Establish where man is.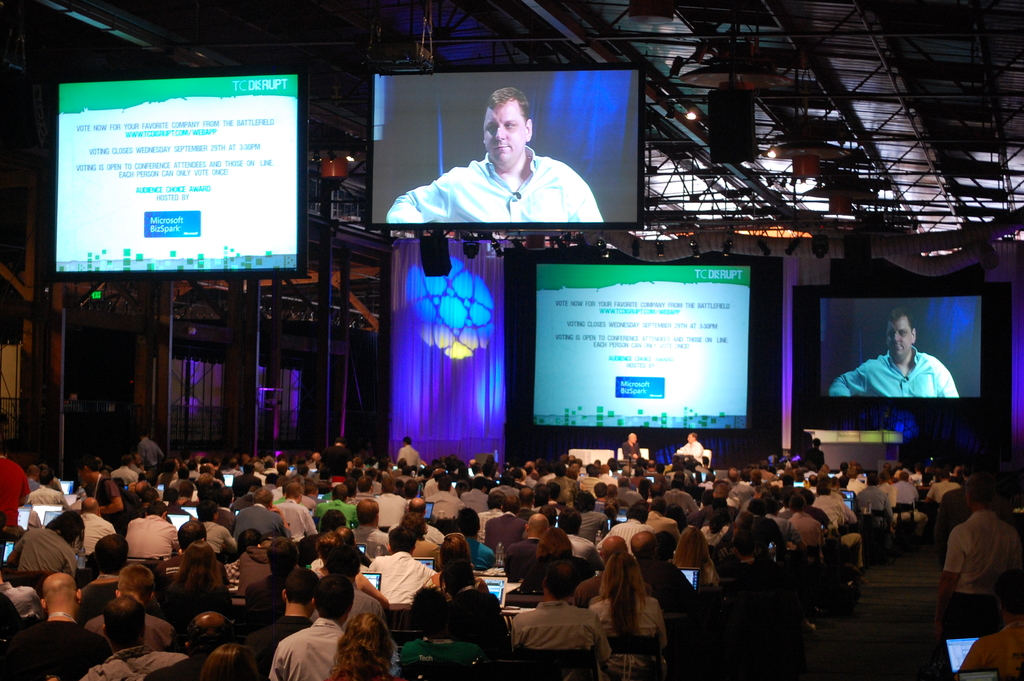
Established at 161 452 185 496.
